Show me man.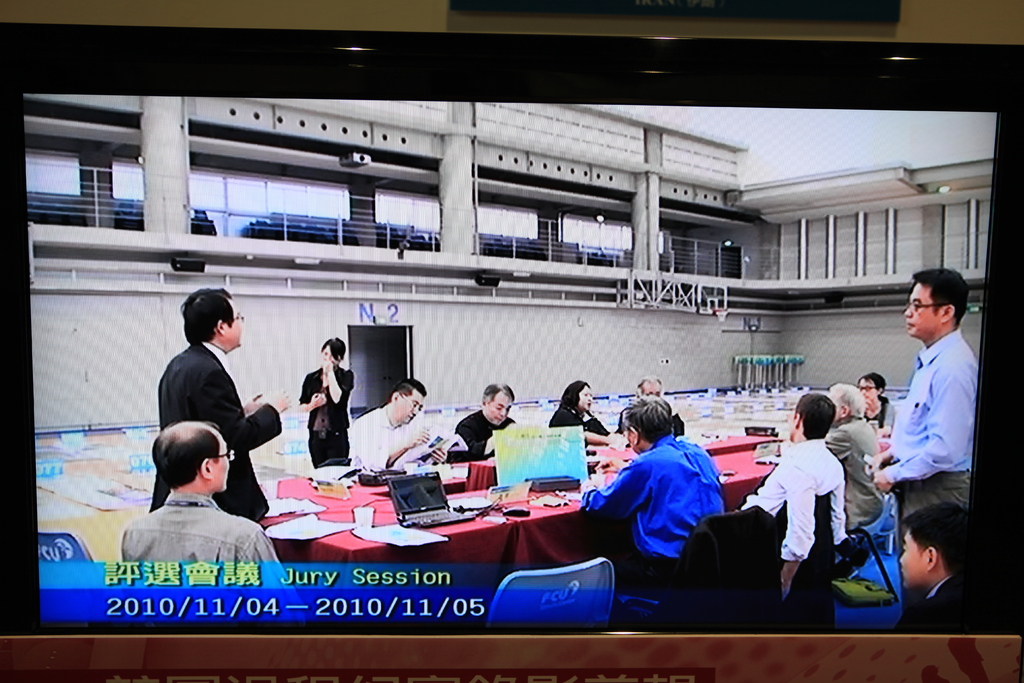
man is here: select_region(888, 506, 1009, 641).
